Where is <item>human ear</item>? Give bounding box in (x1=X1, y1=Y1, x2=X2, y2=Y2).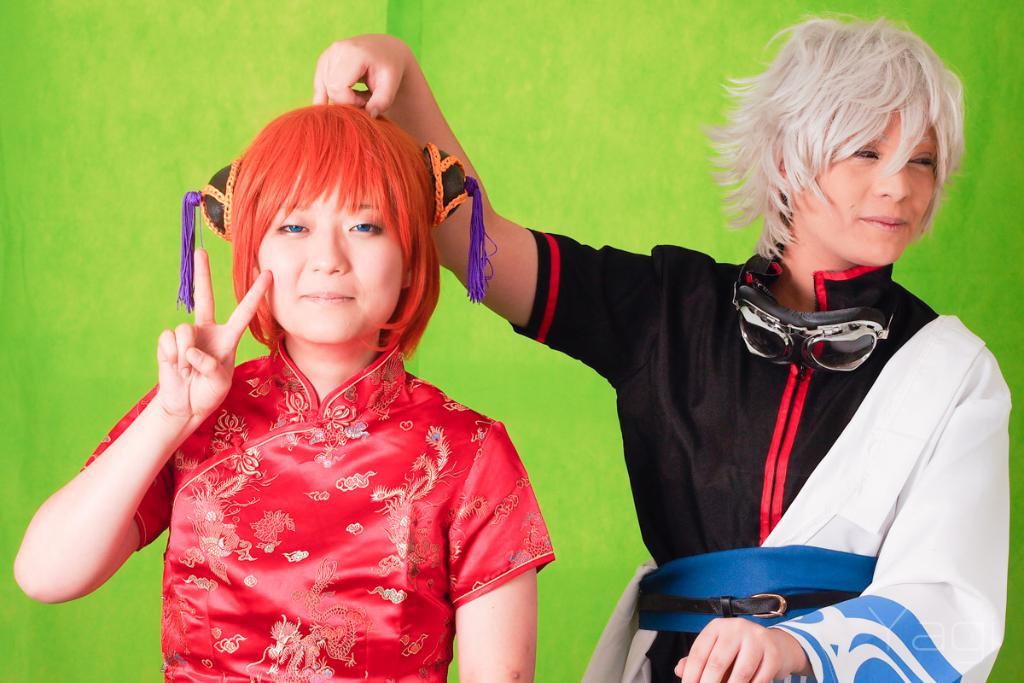
(x1=774, y1=160, x2=790, y2=183).
